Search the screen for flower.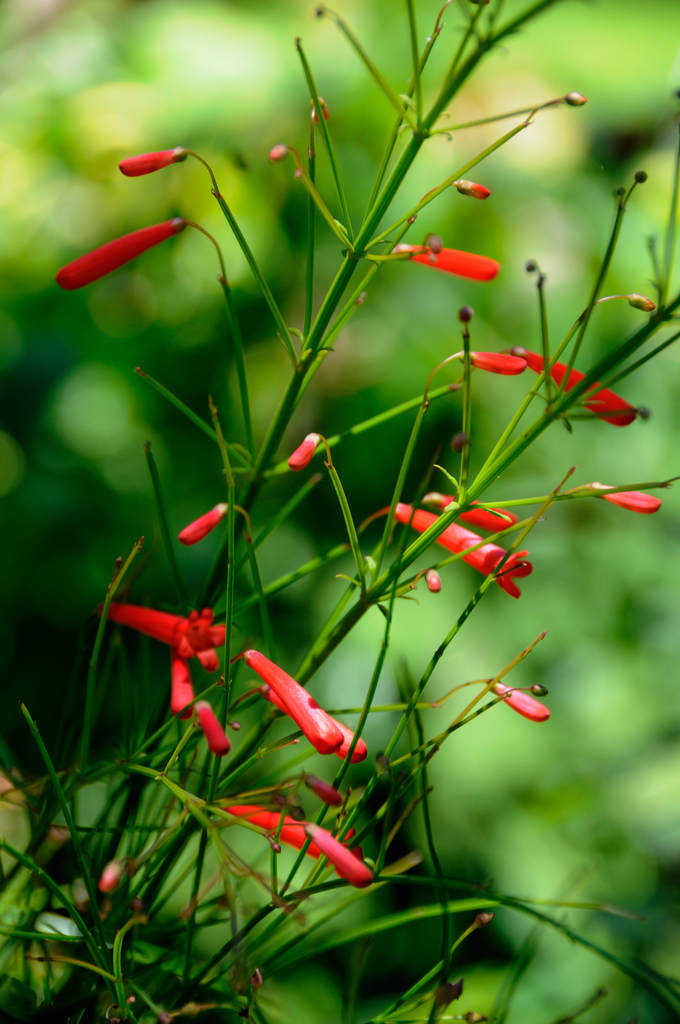
Found at (439, 490, 516, 531).
